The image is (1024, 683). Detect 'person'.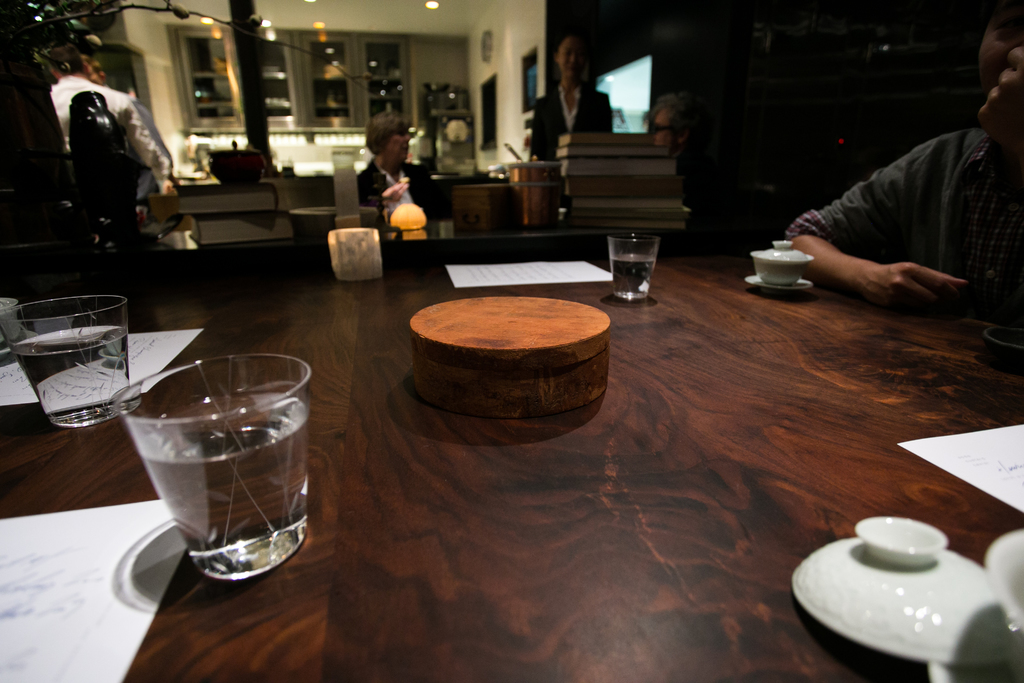
Detection: [643,97,699,160].
